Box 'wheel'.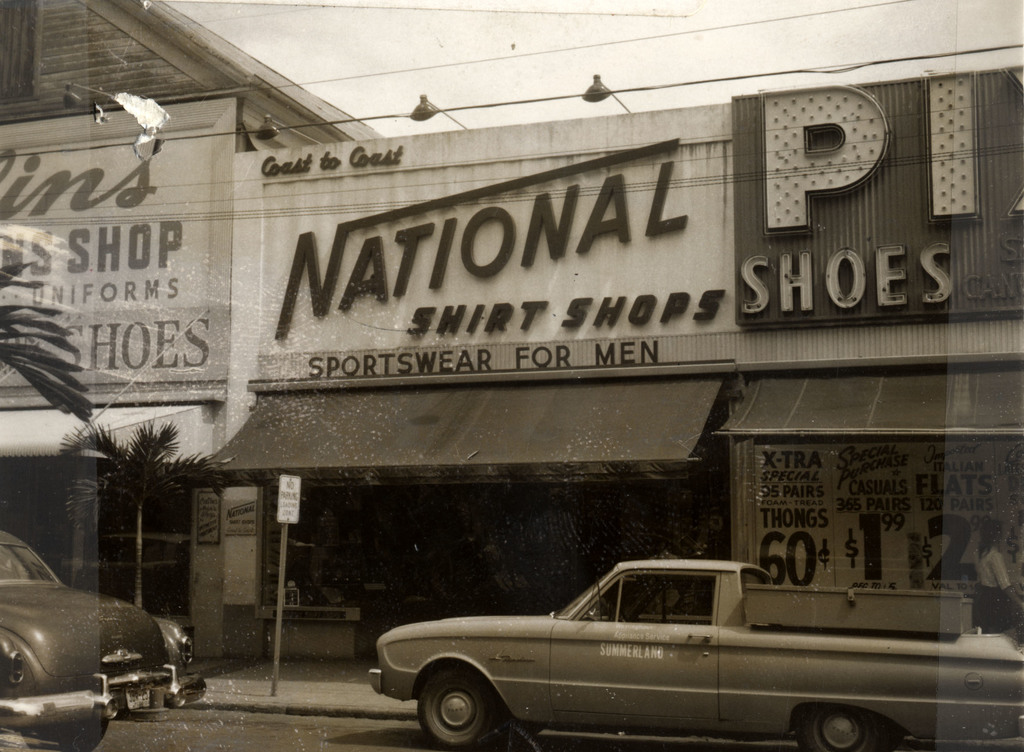
BBox(411, 673, 511, 748).
